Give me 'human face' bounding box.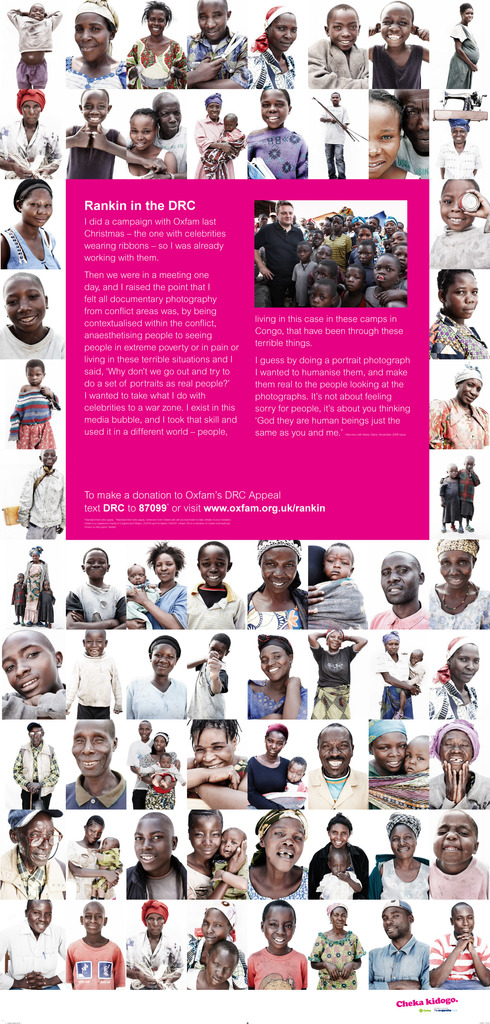
(x1=332, y1=548, x2=346, y2=581).
